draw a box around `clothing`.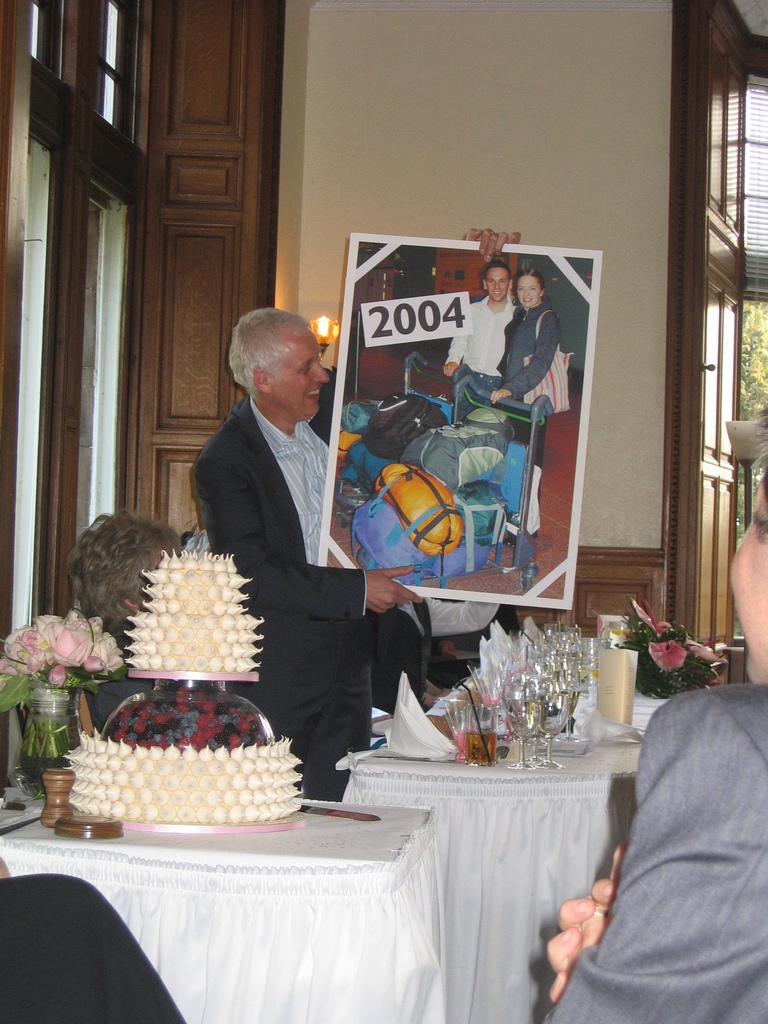
<box>0,874,186,1023</box>.
